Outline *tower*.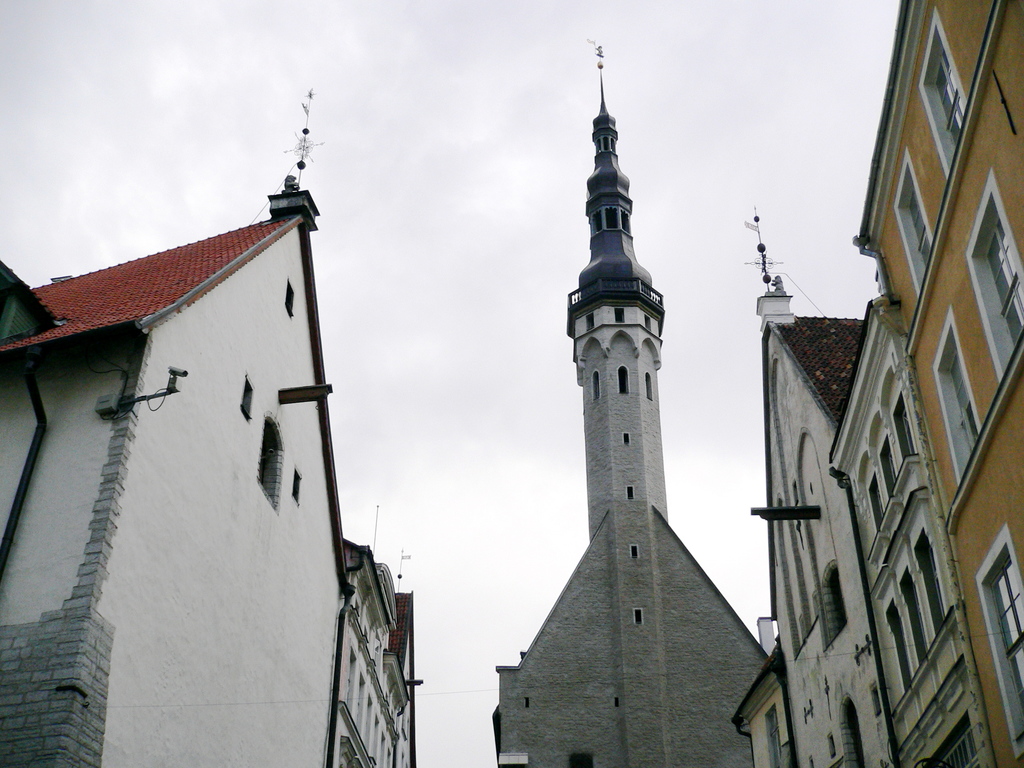
Outline: (495, 56, 764, 767).
